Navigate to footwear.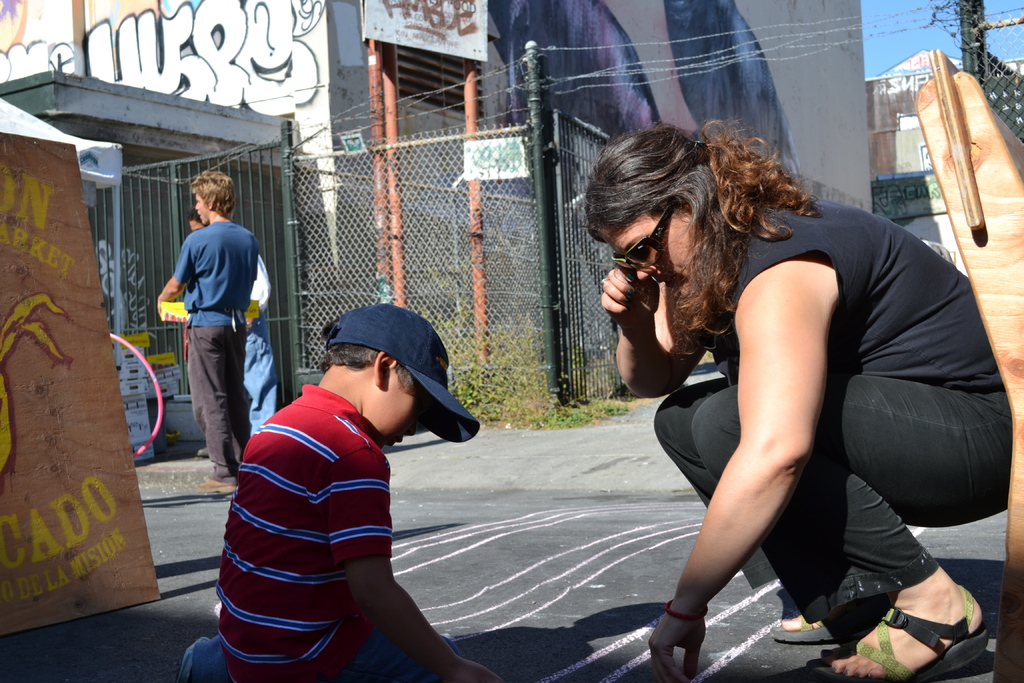
Navigation target: bbox(191, 469, 236, 488).
